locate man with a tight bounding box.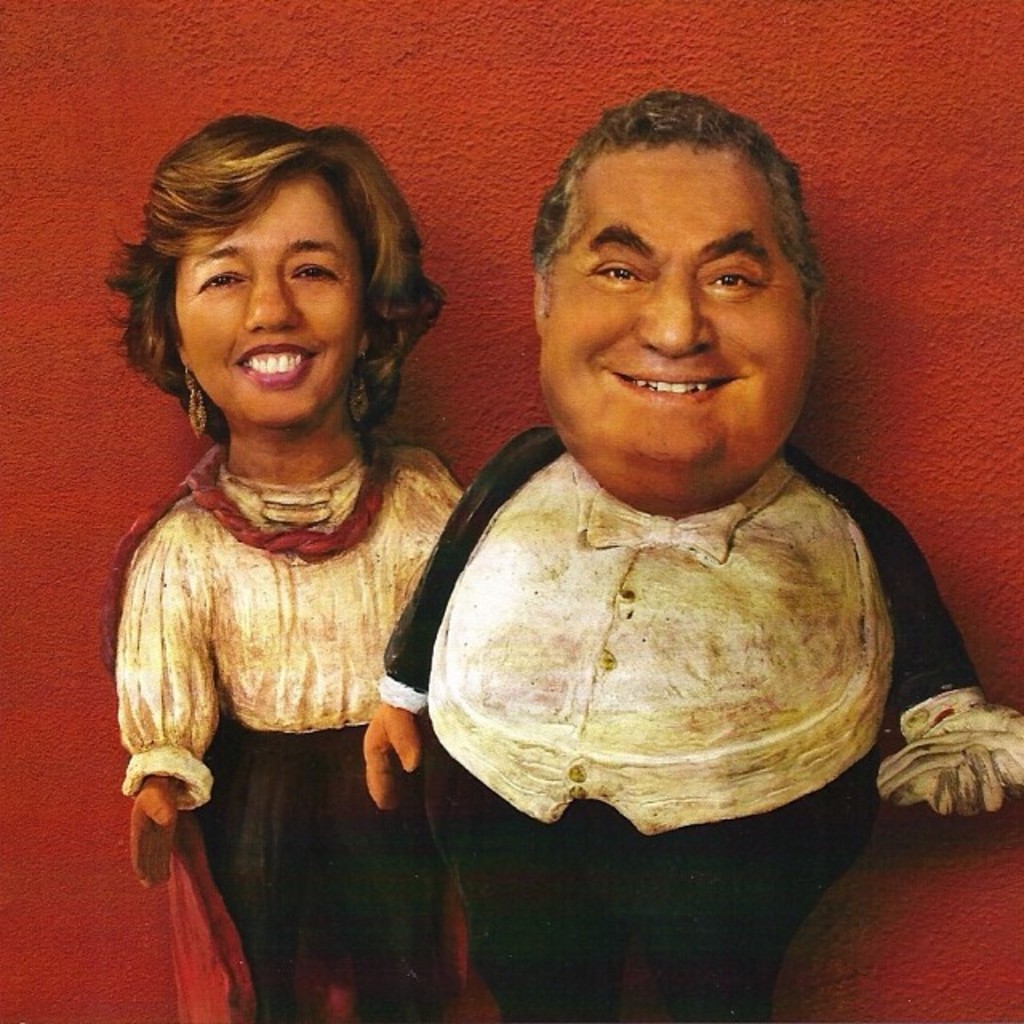
<region>365, 91, 1022, 1022</region>.
